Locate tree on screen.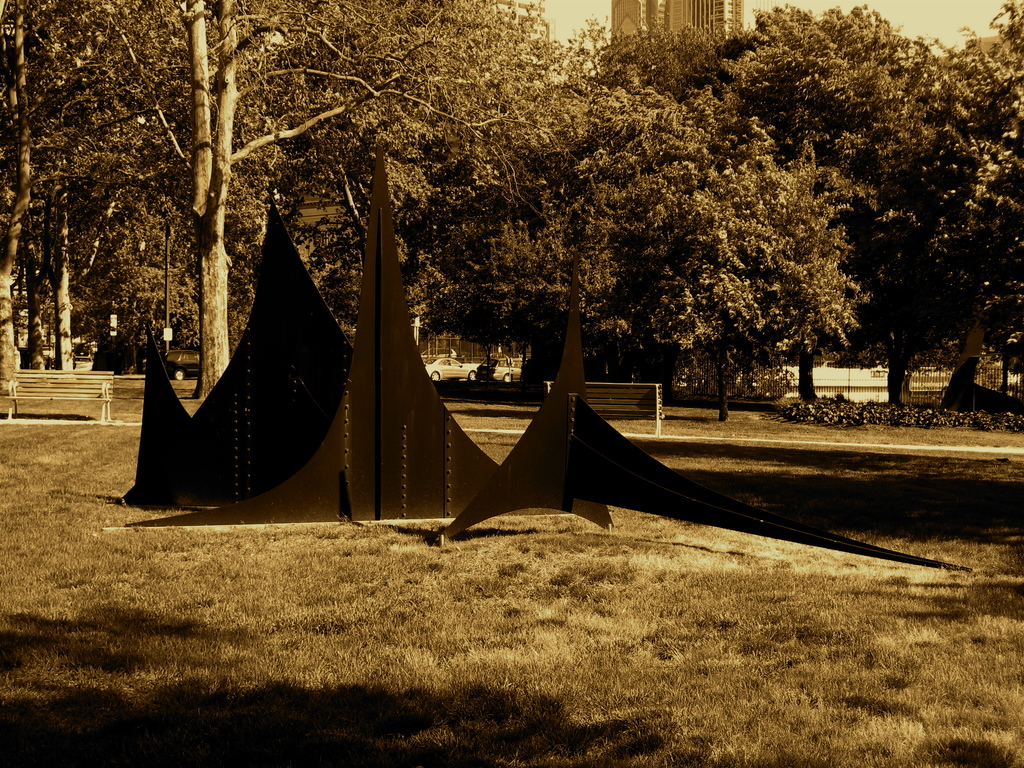
On screen at BBox(19, 0, 118, 379).
